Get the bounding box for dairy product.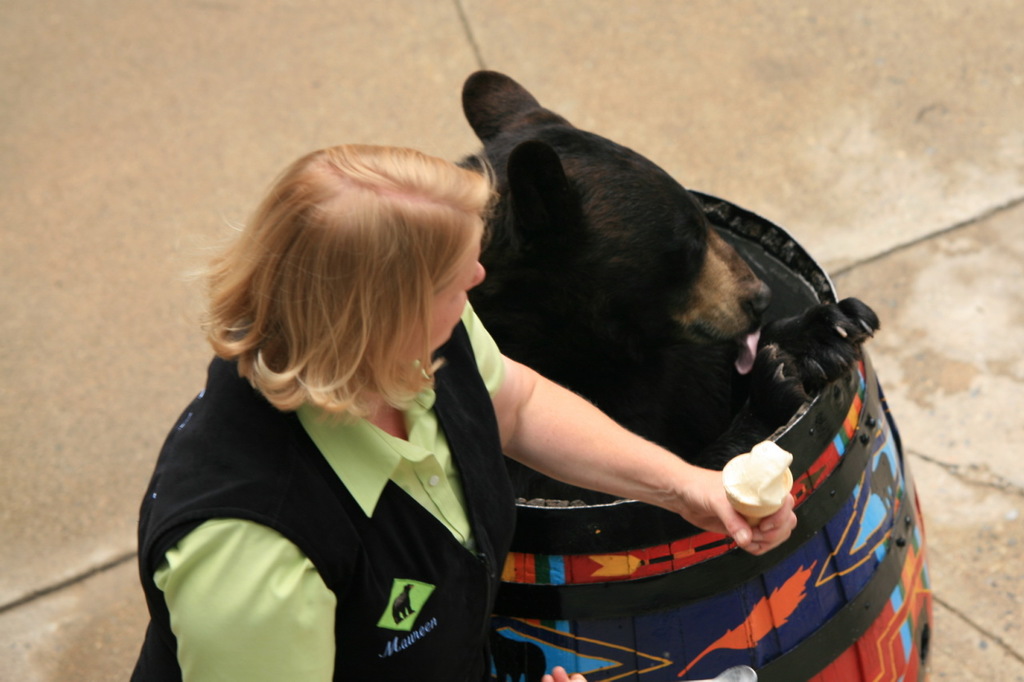
box=[725, 442, 794, 509].
